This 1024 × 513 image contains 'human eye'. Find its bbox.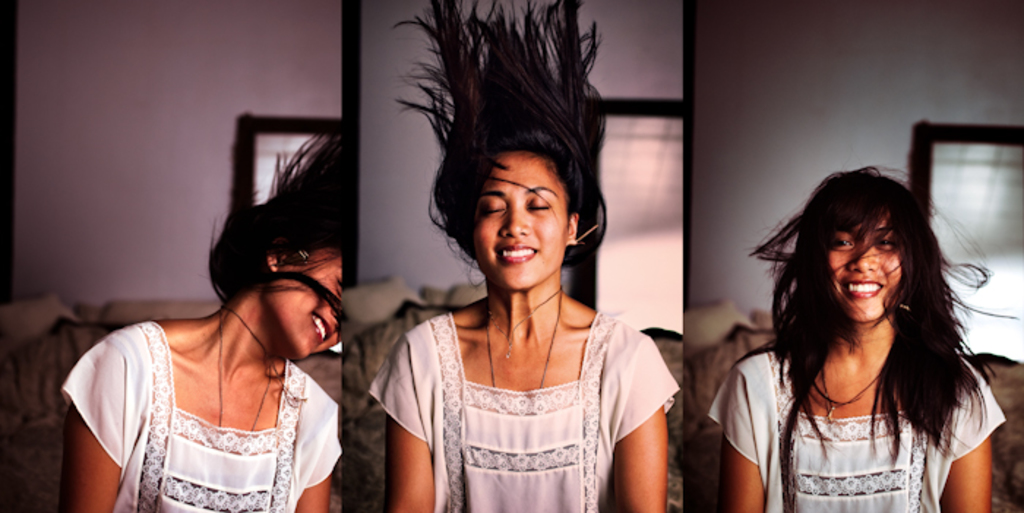
[x1=831, y1=237, x2=854, y2=254].
